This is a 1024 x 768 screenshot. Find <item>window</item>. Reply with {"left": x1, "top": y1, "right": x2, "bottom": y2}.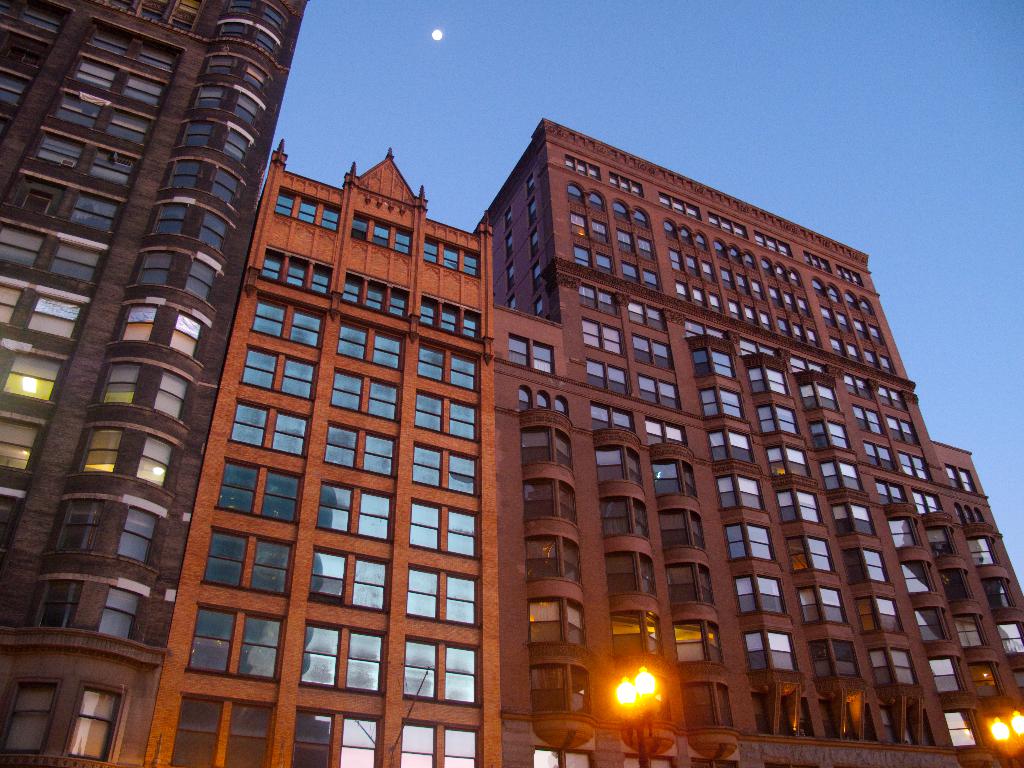
{"left": 842, "top": 550, "right": 892, "bottom": 584}.
